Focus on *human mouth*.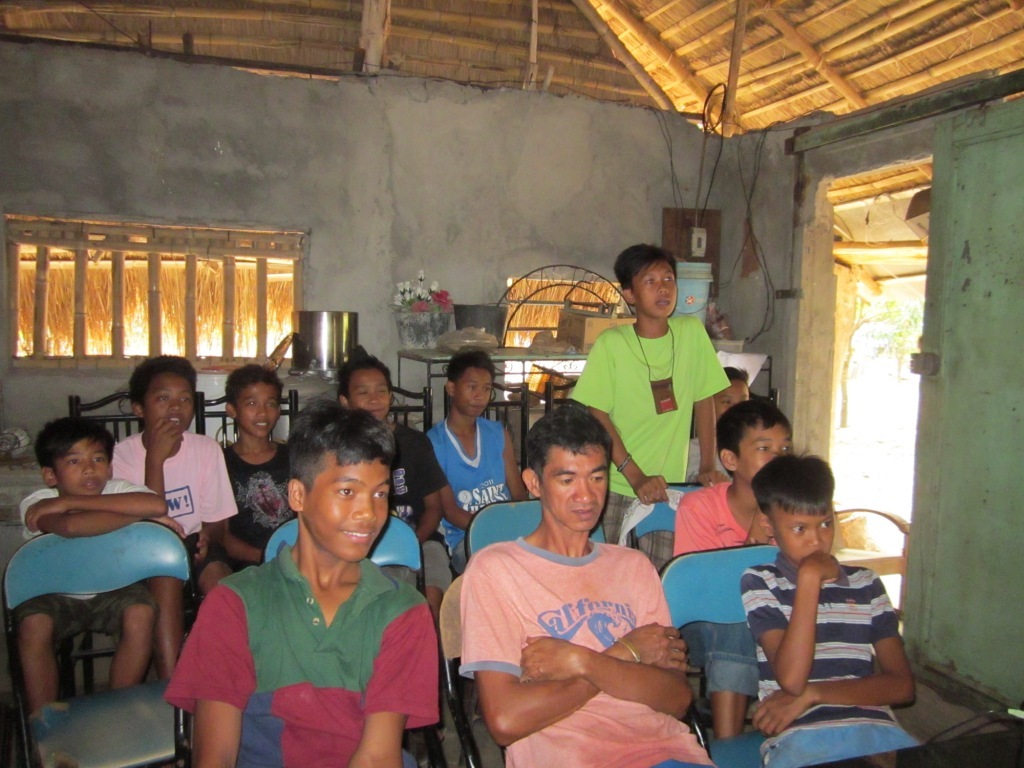
Focused at [left=573, top=508, right=591, bottom=516].
